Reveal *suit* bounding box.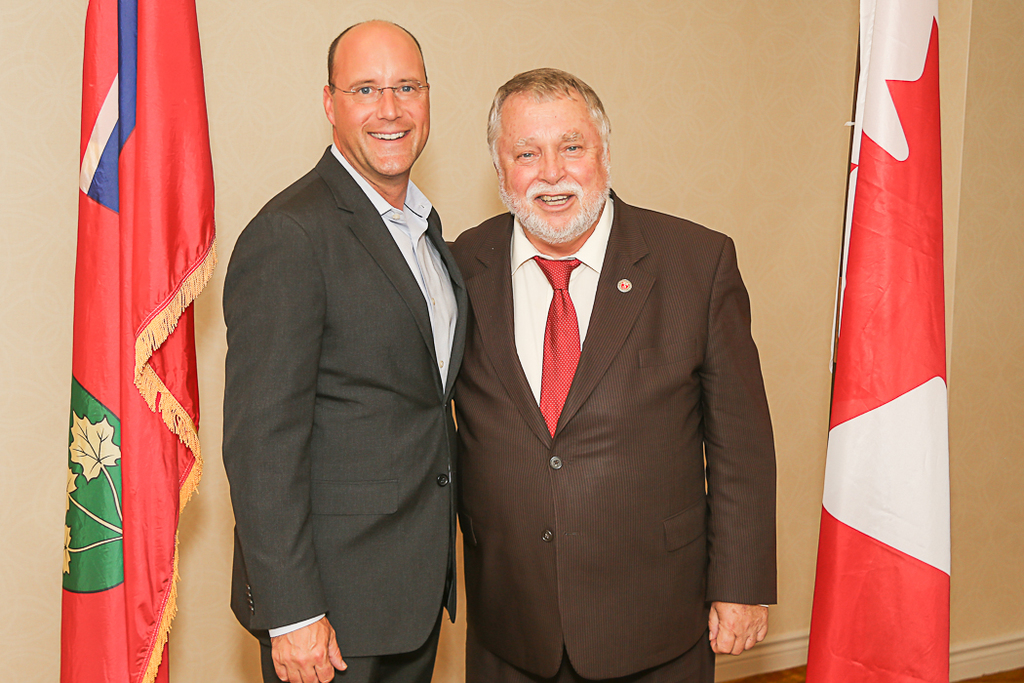
Revealed: Rect(217, 11, 478, 682).
